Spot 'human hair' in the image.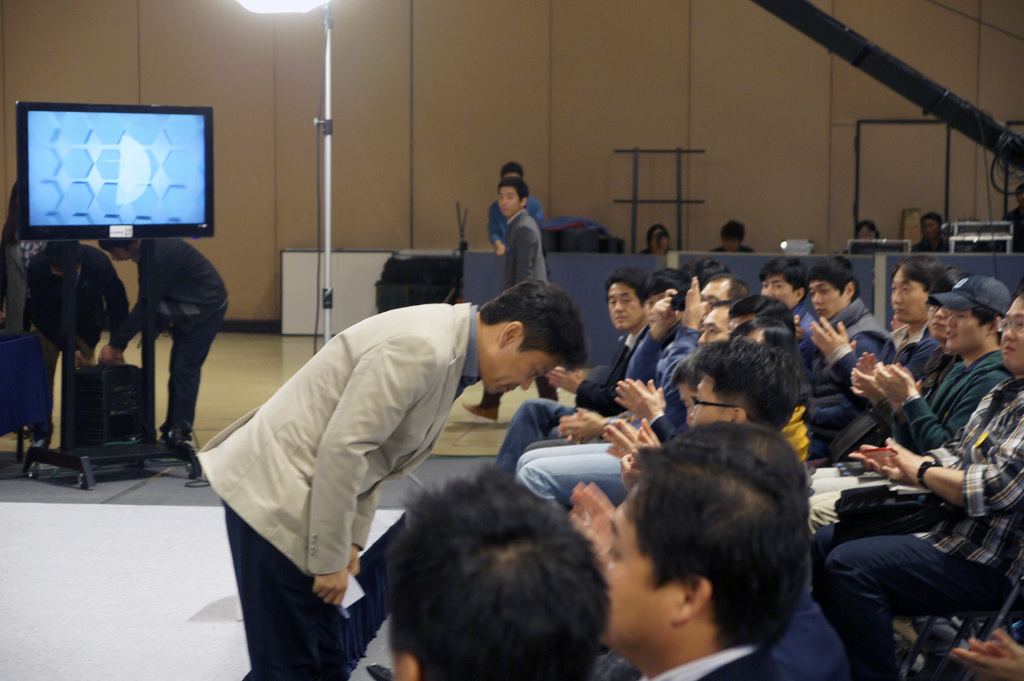
'human hair' found at [719, 220, 744, 246].
